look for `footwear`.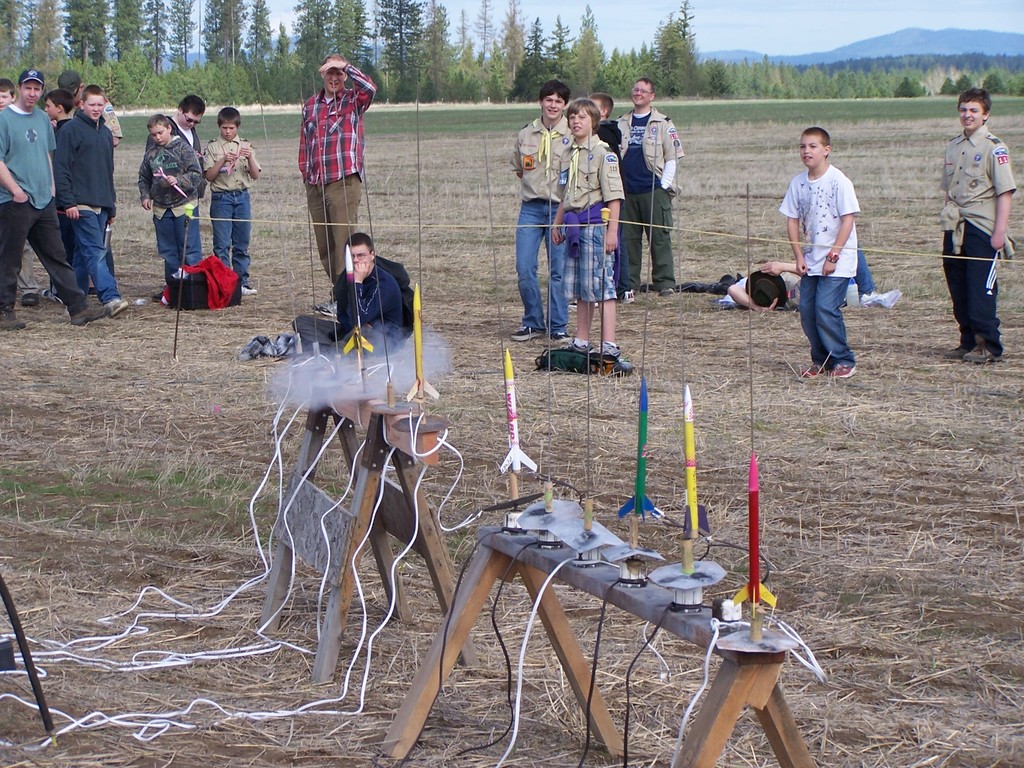
Found: 510,325,543,340.
